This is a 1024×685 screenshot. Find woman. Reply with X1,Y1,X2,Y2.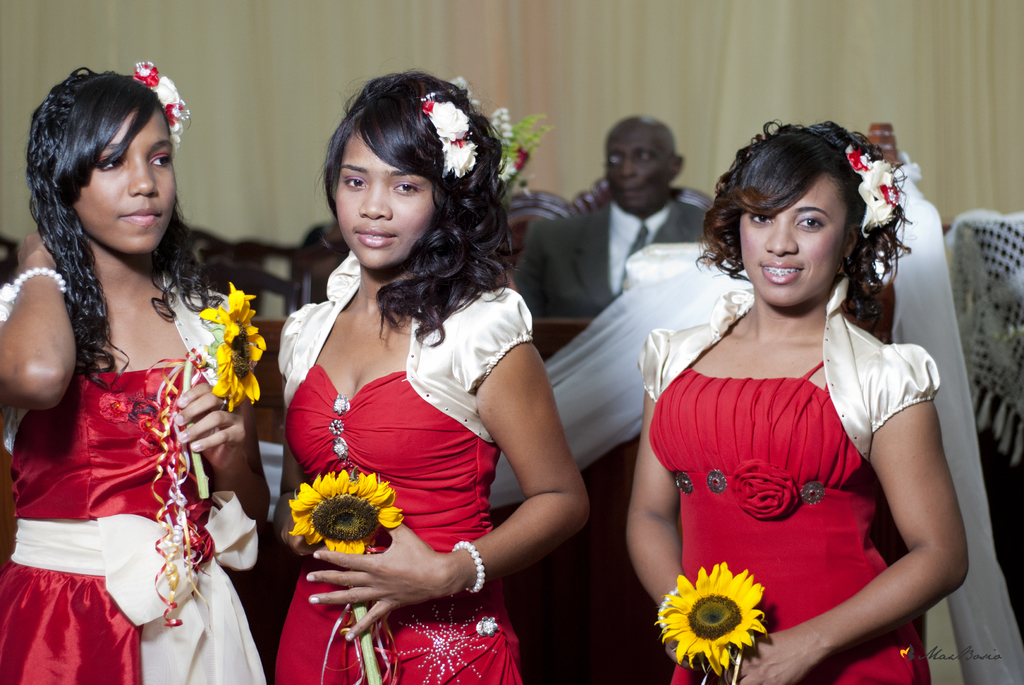
273,69,593,684.
